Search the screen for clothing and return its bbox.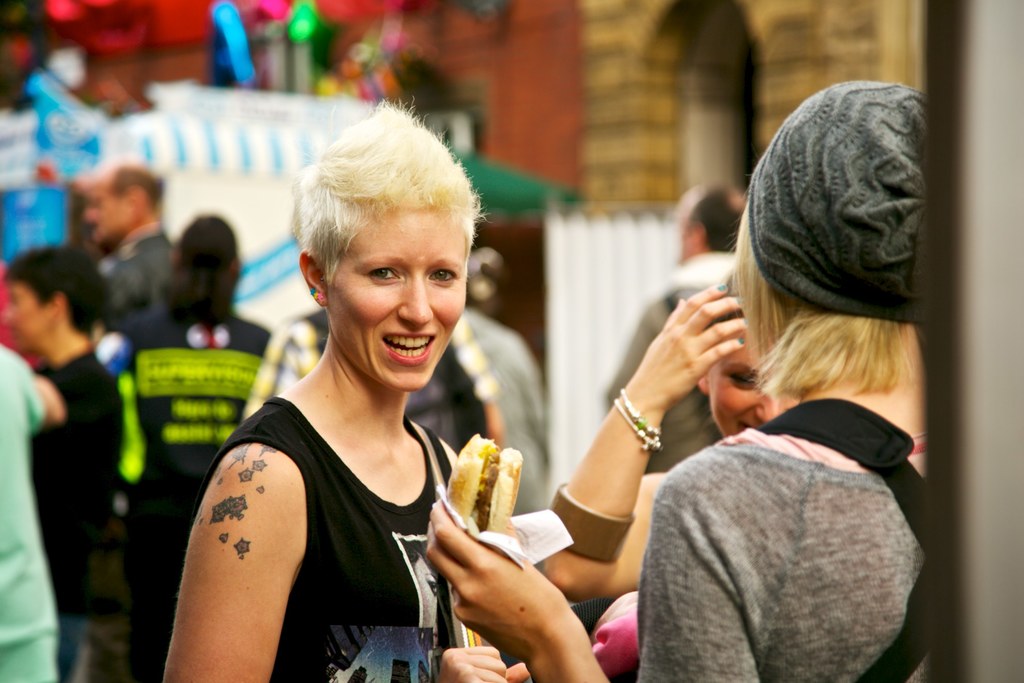
Found: BBox(461, 304, 552, 509).
